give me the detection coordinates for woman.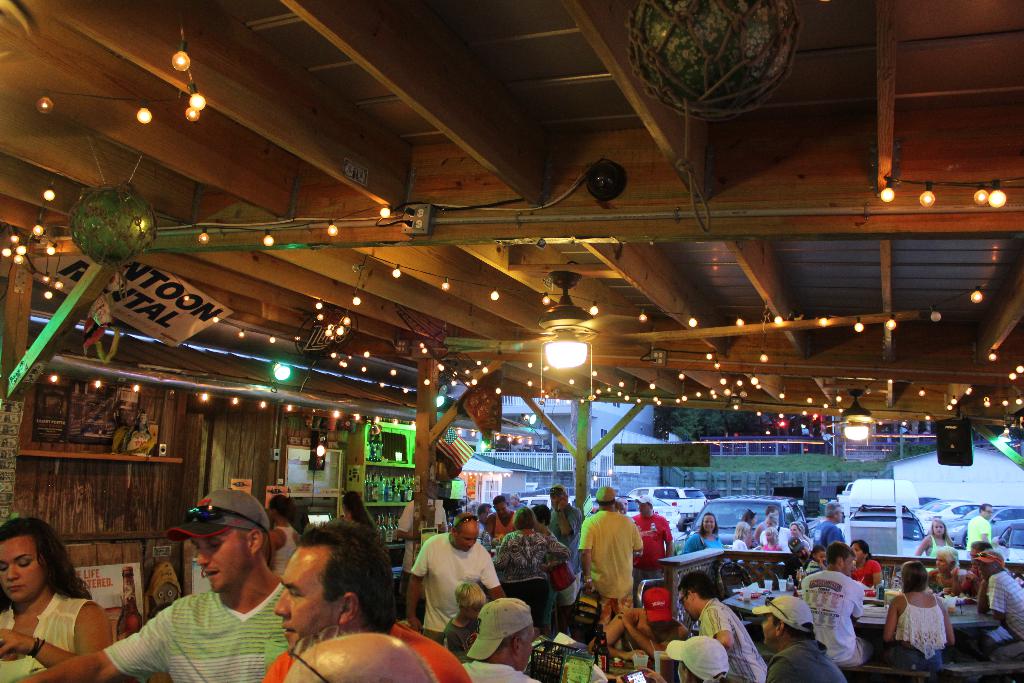
bbox(682, 501, 722, 559).
